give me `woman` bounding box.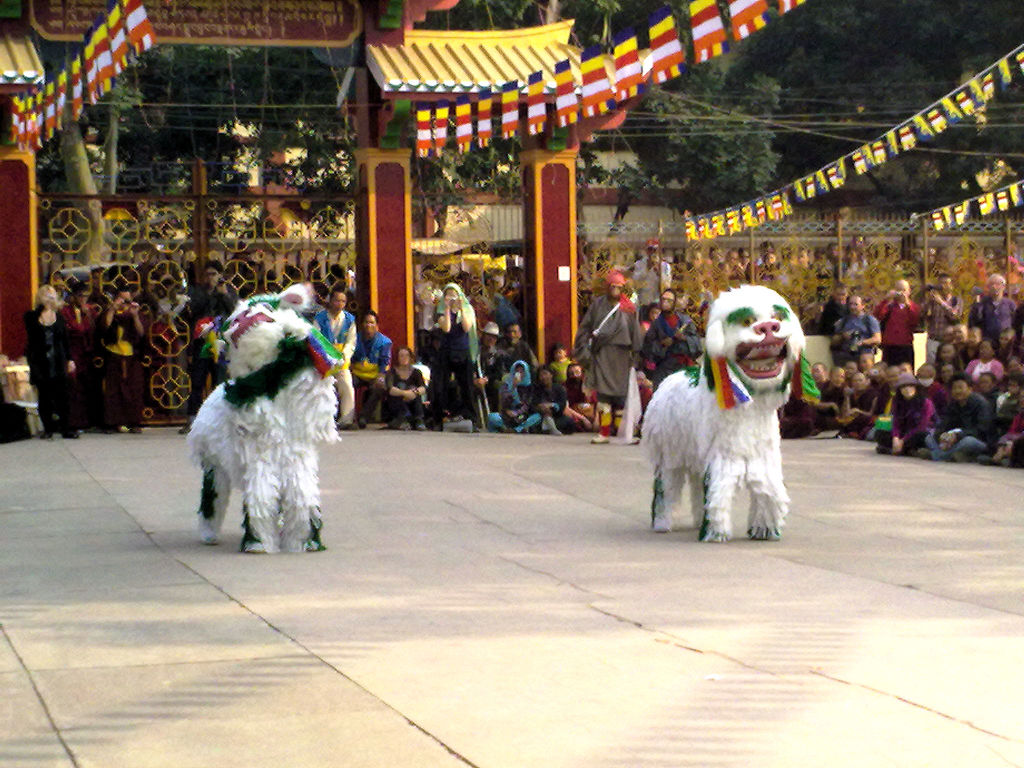
(left=868, top=372, right=937, bottom=459).
